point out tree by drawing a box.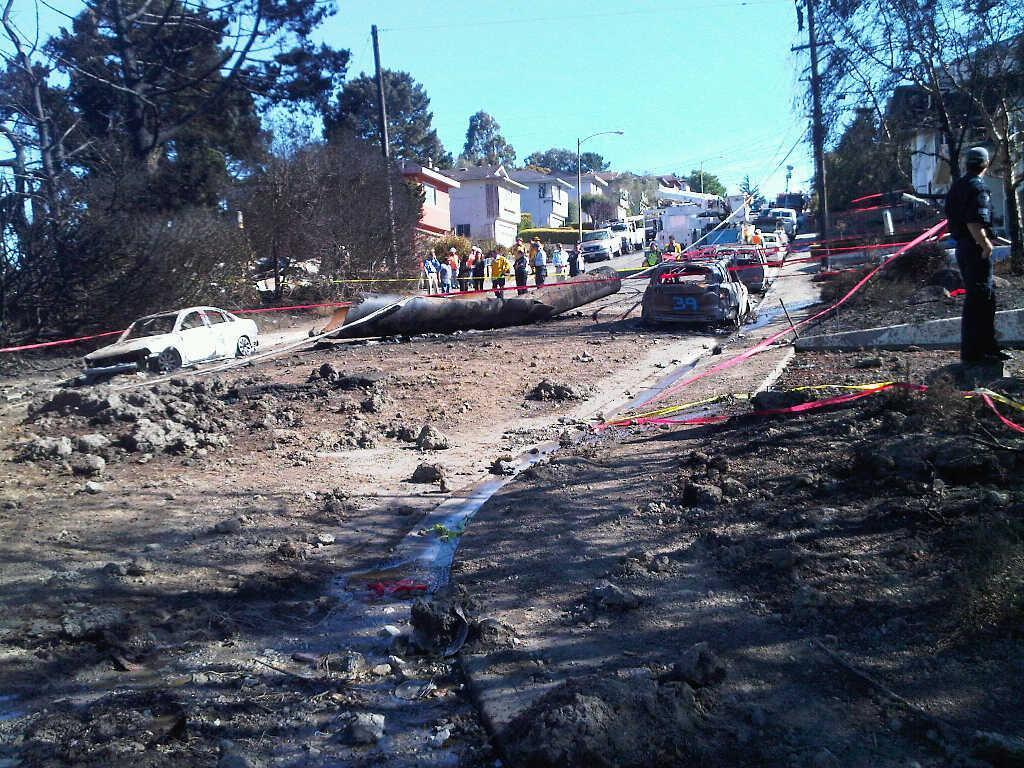
BBox(677, 161, 730, 207).
